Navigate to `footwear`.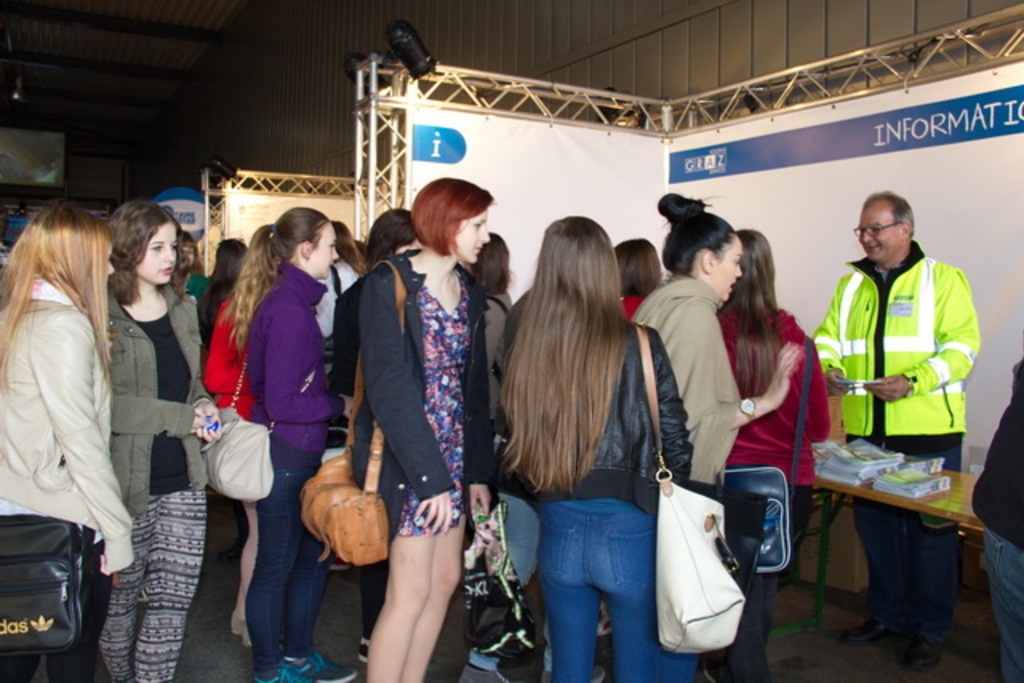
Navigation target: x1=283, y1=649, x2=355, y2=681.
